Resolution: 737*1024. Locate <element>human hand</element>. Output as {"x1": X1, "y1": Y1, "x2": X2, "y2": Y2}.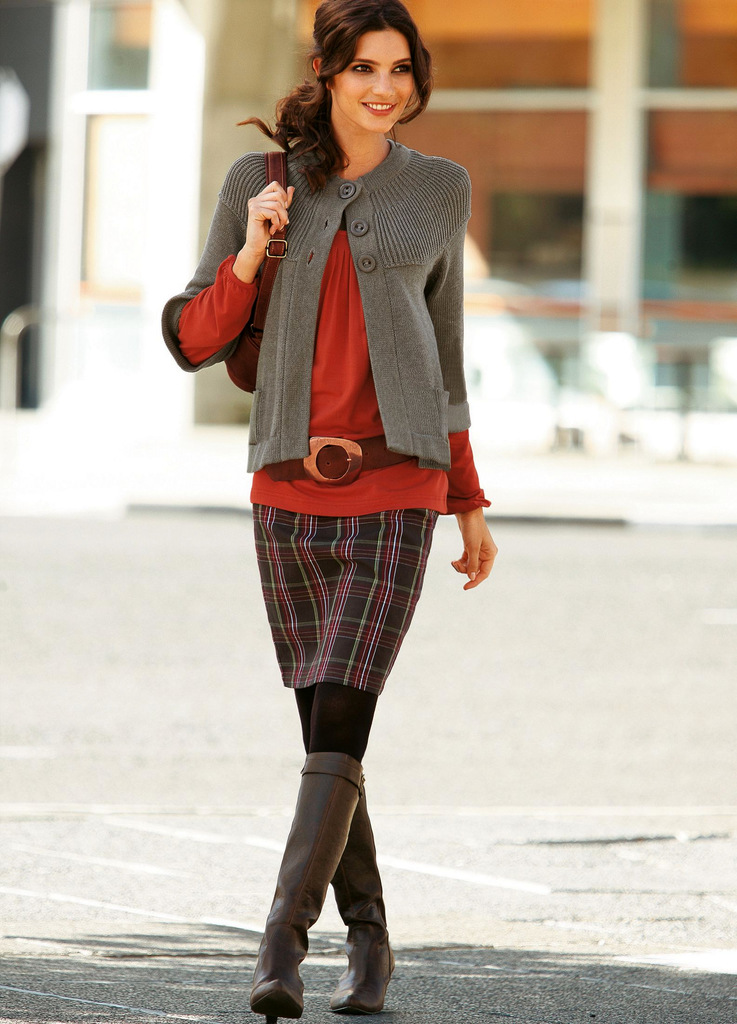
{"x1": 245, "y1": 178, "x2": 297, "y2": 252}.
